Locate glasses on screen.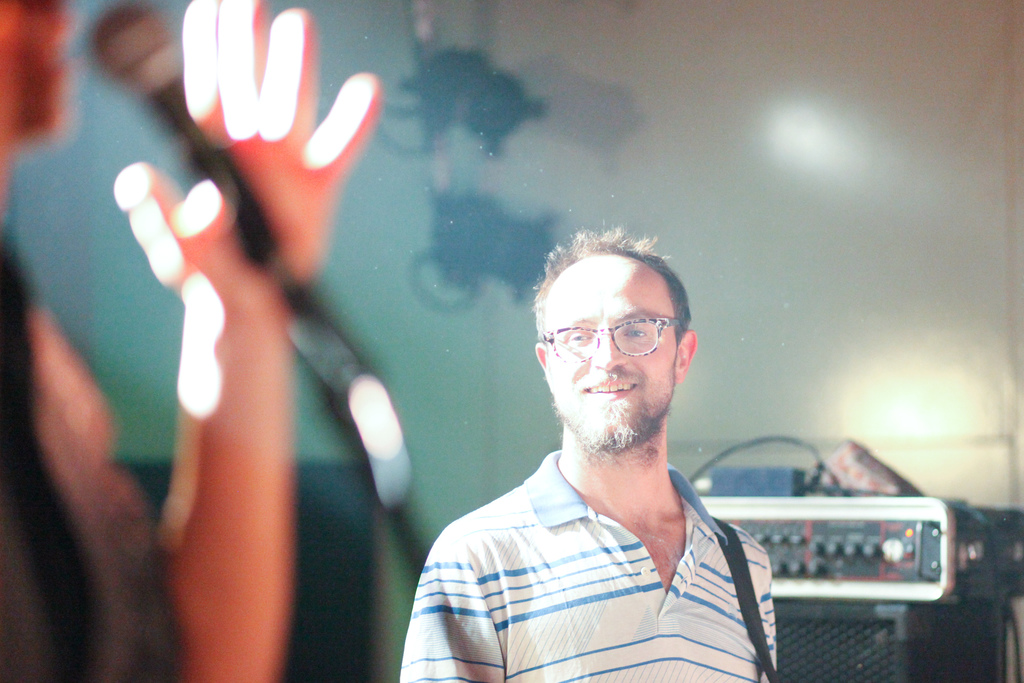
On screen at [left=538, top=312, right=687, bottom=372].
